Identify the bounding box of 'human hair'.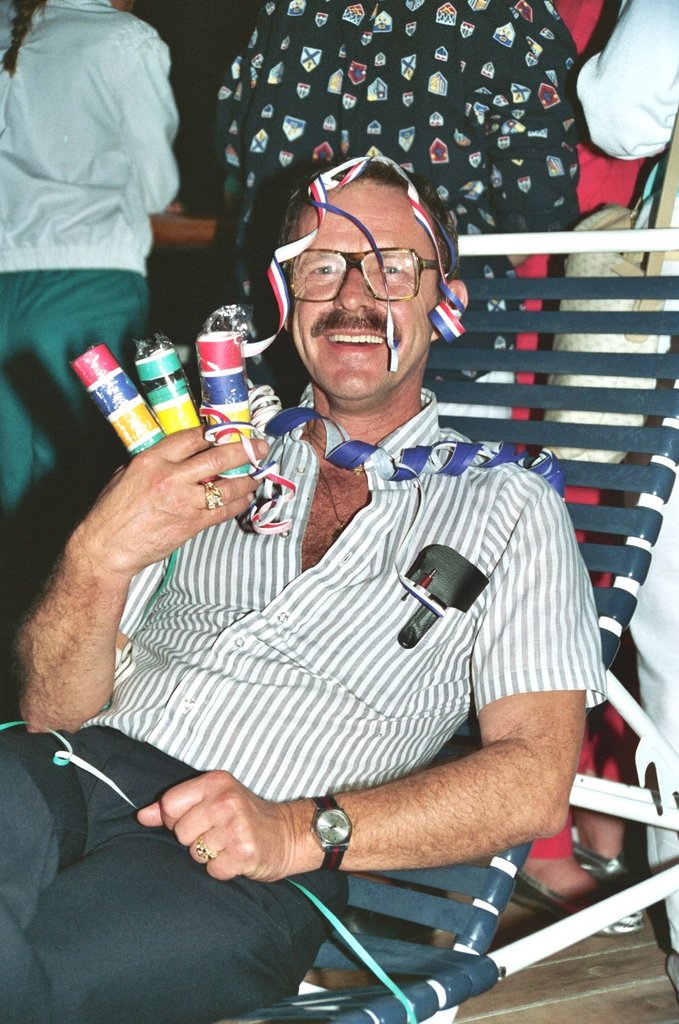
bbox=[0, 0, 50, 81].
